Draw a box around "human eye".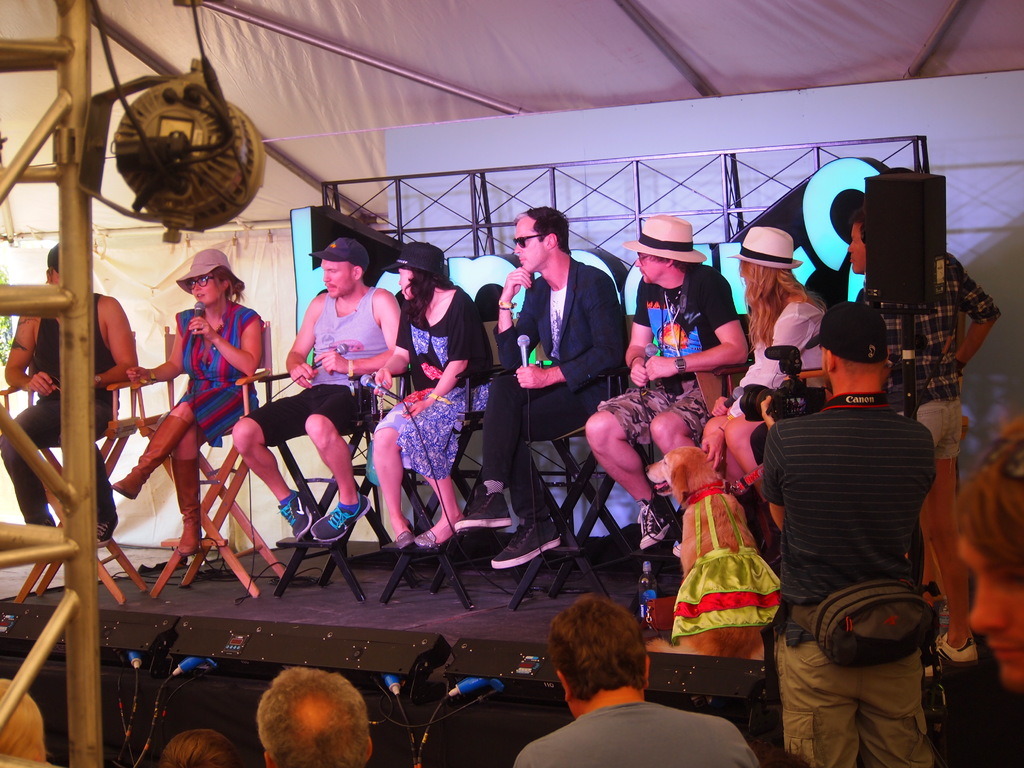
{"x1": 328, "y1": 267, "x2": 339, "y2": 275}.
